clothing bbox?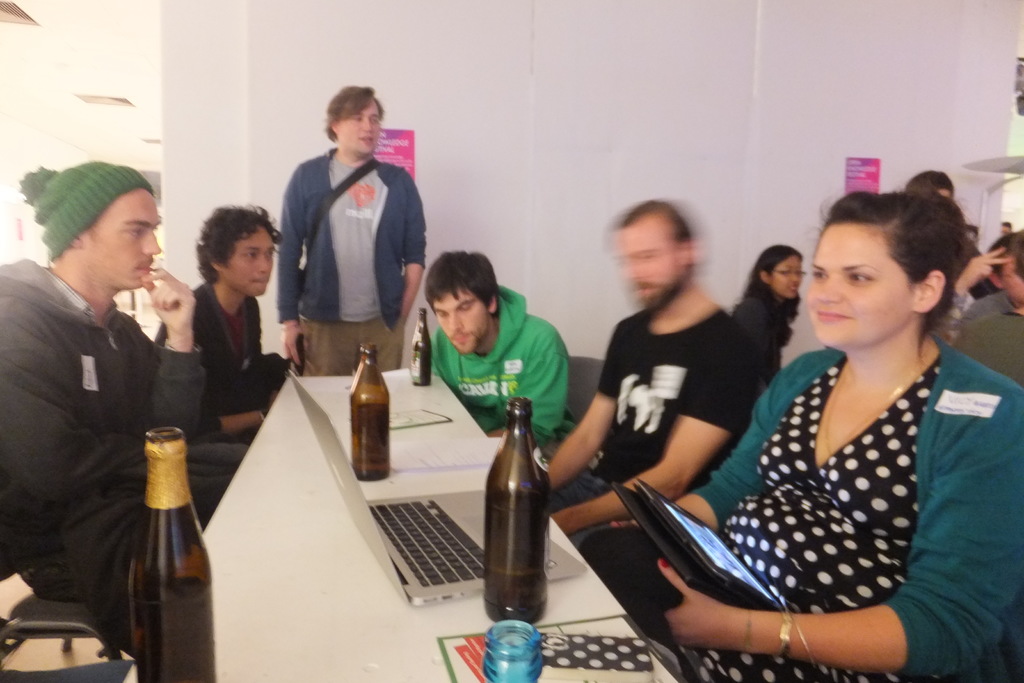
pyautogui.locateOnScreen(962, 236, 1004, 304)
